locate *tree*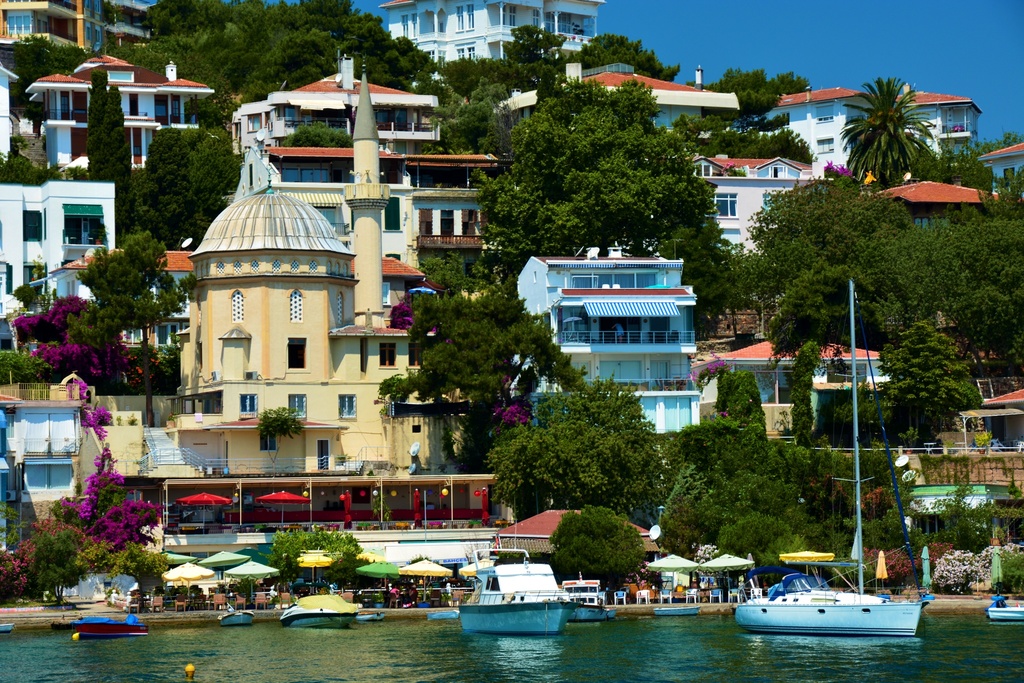
(left=815, top=470, right=856, bottom=515)
